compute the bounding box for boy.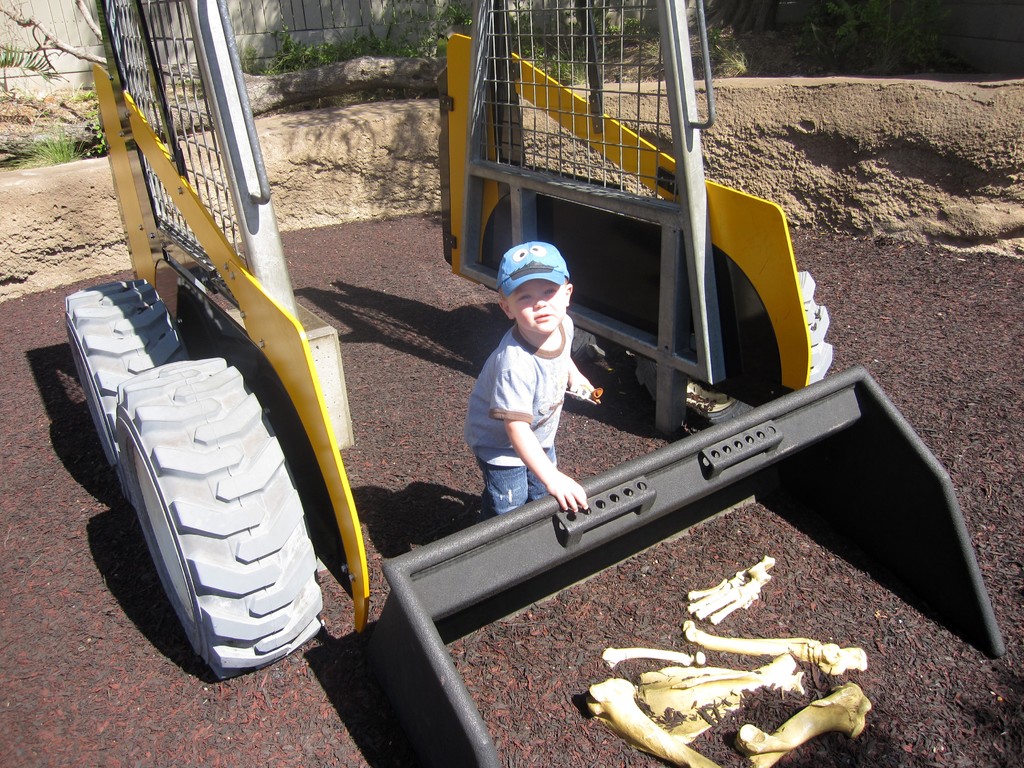
bbox=[455, 241, 598, 535].
